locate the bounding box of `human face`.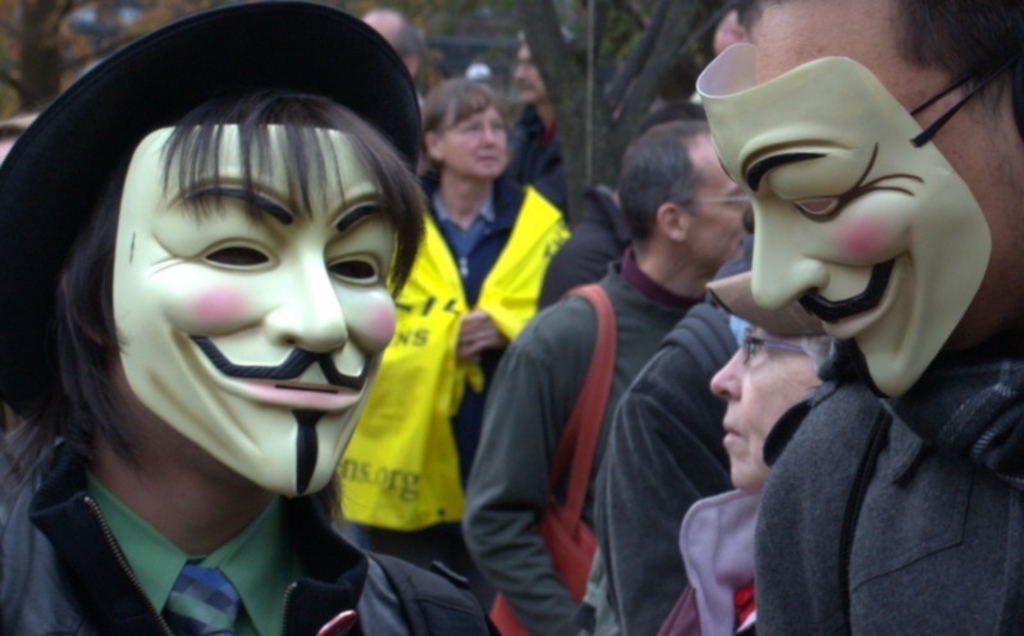
Bounding box: pyautogui.locateOnScreen(708, 325, 822, 494).
